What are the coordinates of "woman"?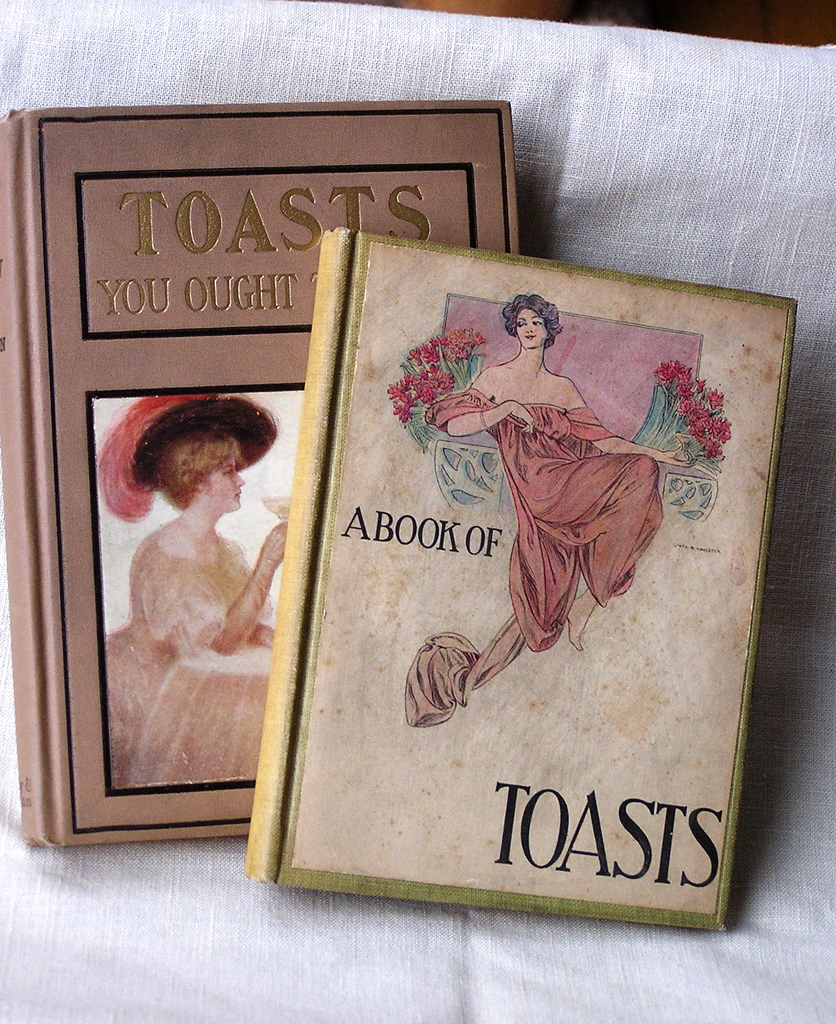
region(418, 220, 709, 743).
